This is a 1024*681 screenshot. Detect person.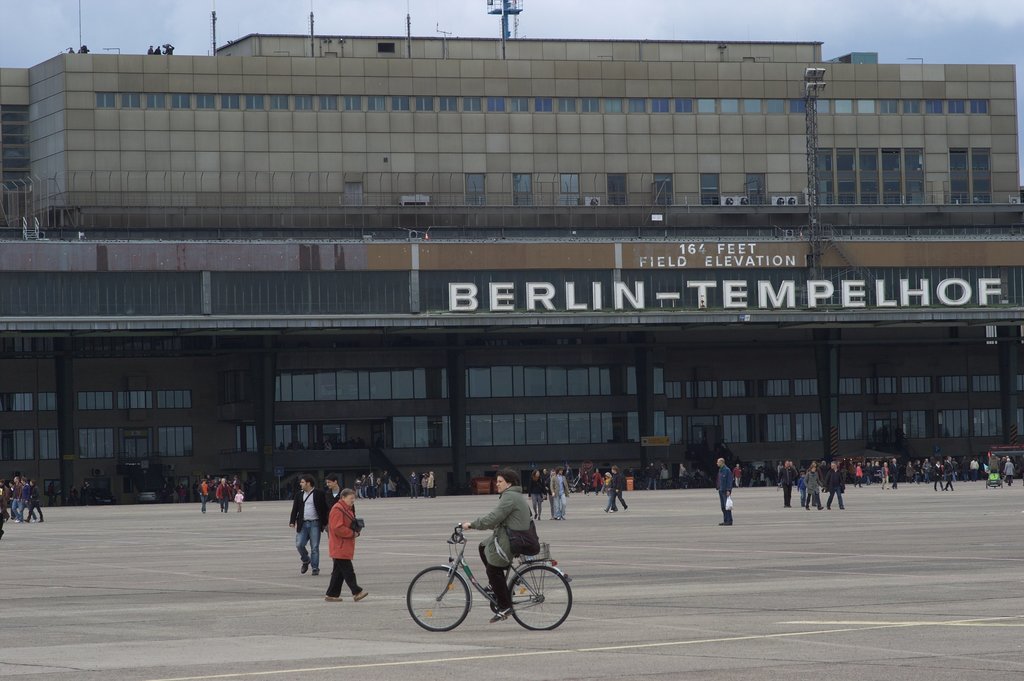
detection(144, 44, 156, 54).
